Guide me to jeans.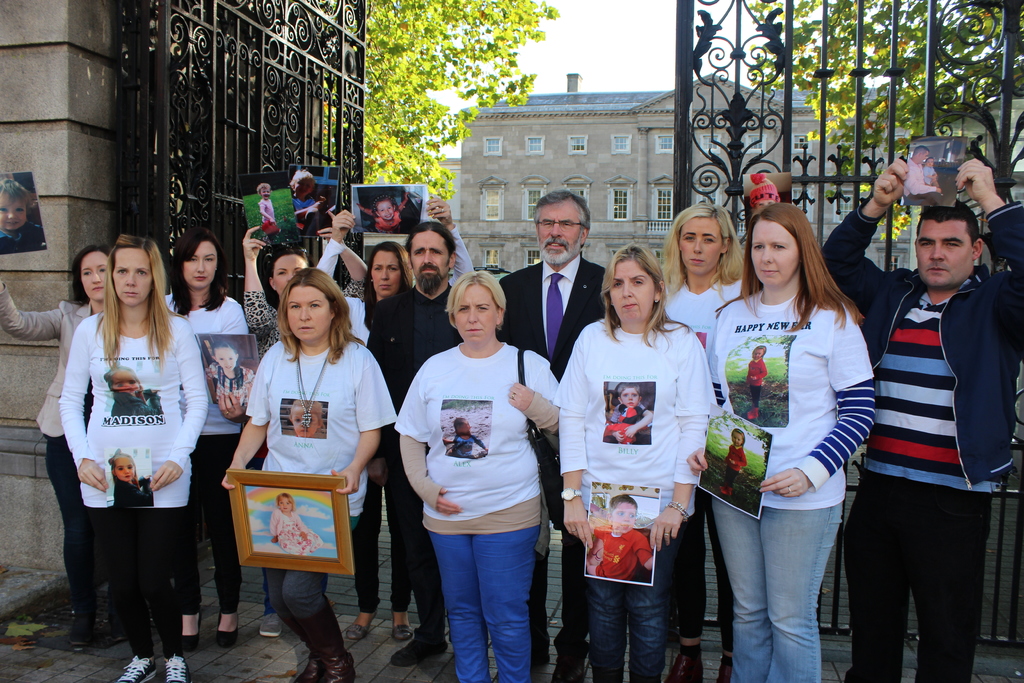
Guidance: (left=711, top=500, right=842, bottom=682).
